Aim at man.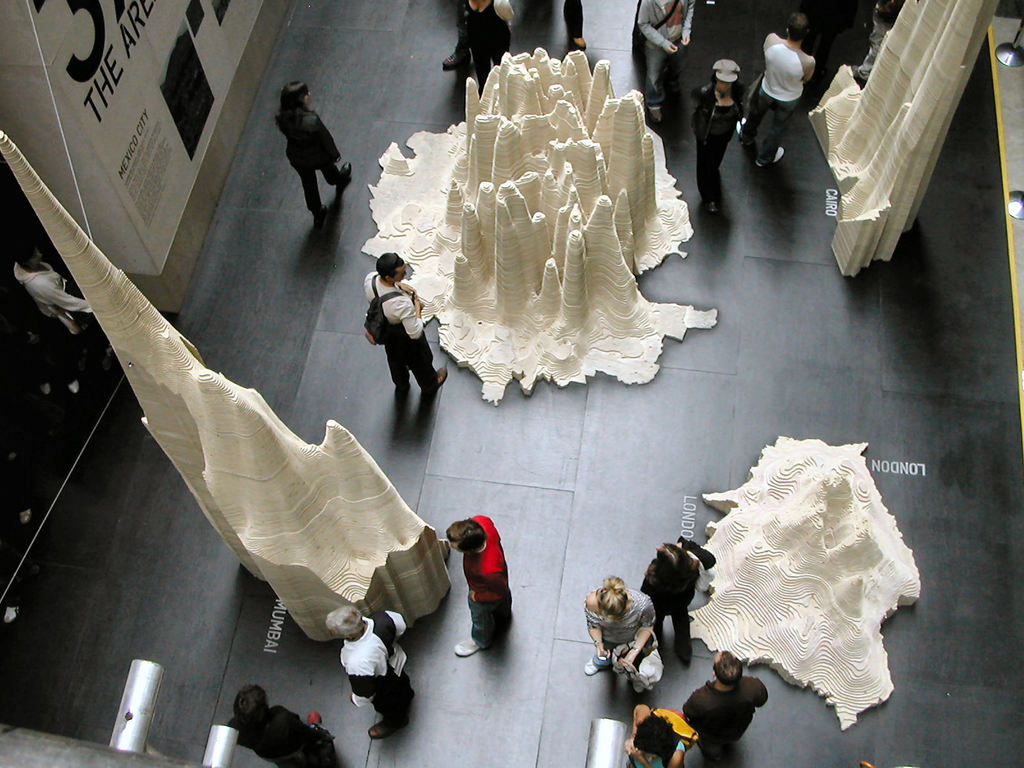
Aimed at <region>226, 681, 334, 767</region>.
